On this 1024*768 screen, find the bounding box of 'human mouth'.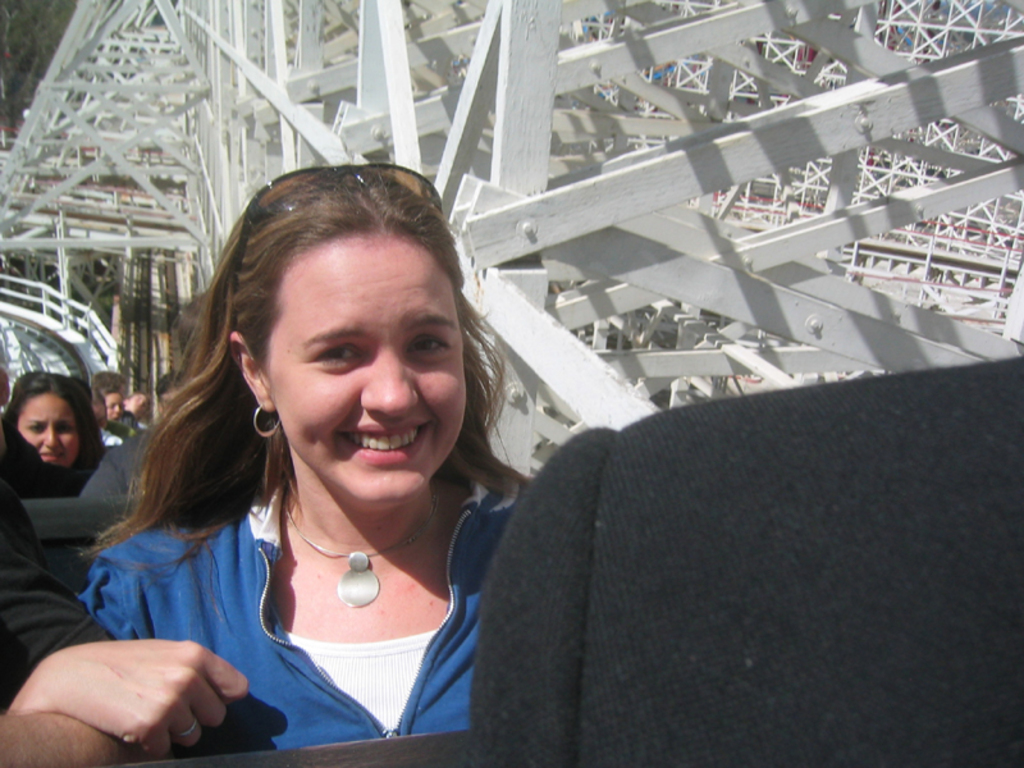
Bounding box: box=[42, 453, 61, 461].
